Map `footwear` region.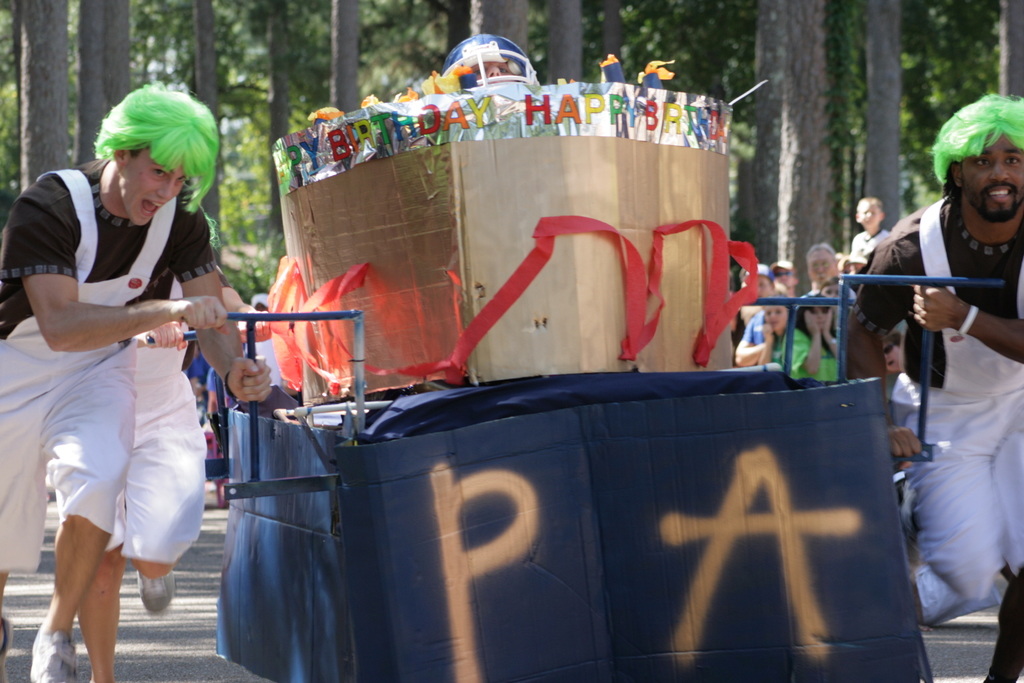
Mapped to select_region(0, 615, 13, 682).
